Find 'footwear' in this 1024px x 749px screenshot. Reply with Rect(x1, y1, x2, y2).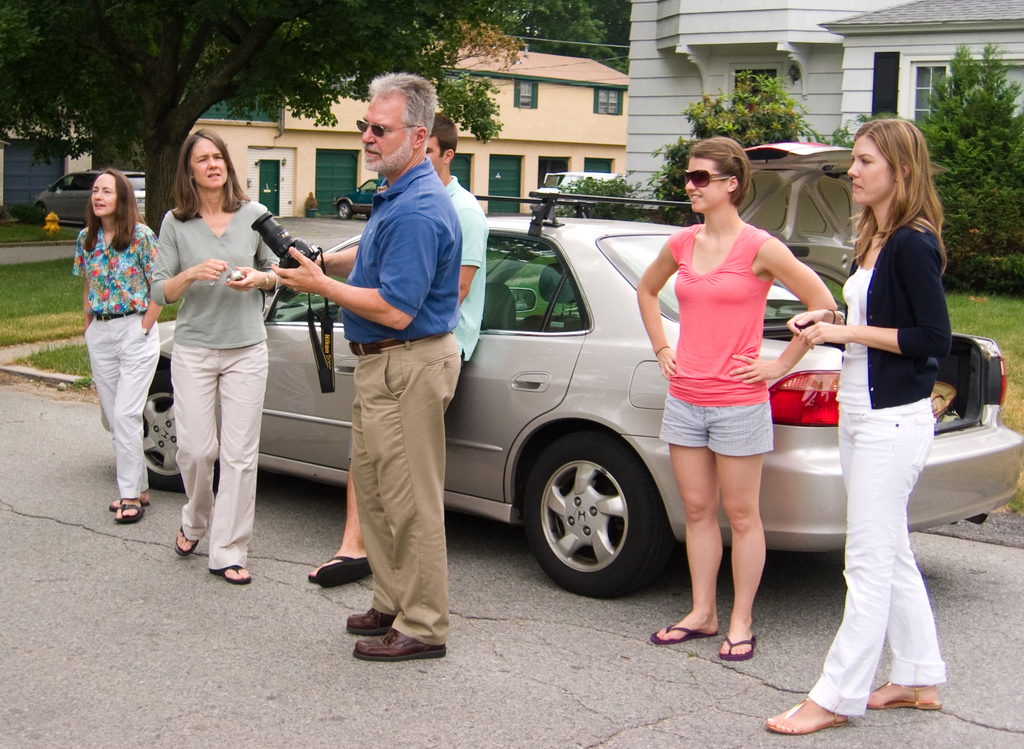
Rect(111, 485, 149, 510).
